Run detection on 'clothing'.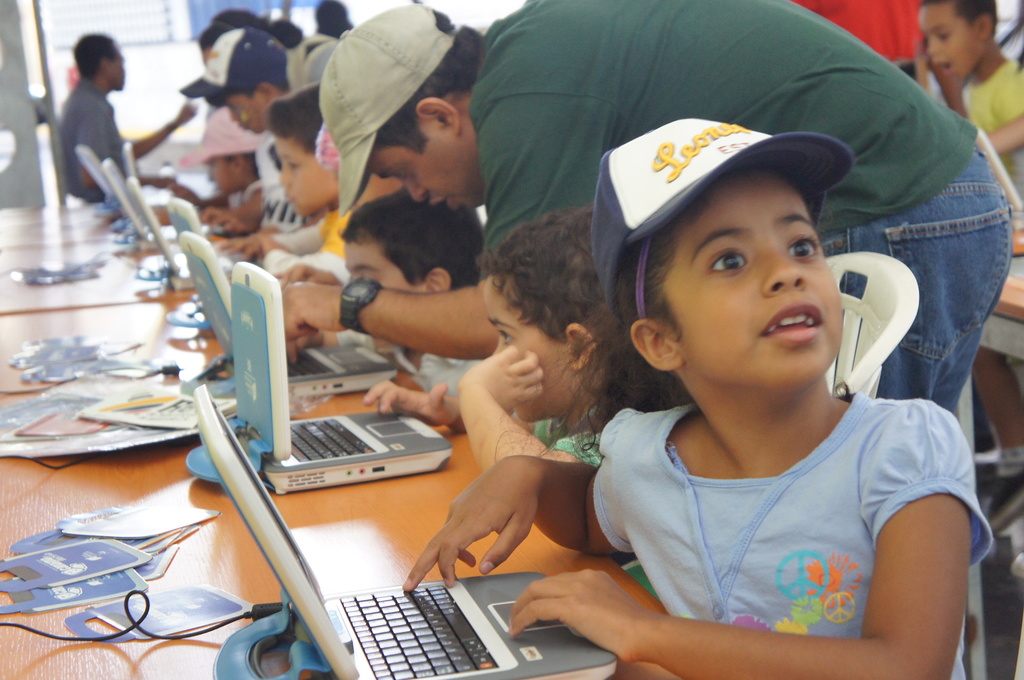
Result: bbox=[261, 209, 357, 286].
